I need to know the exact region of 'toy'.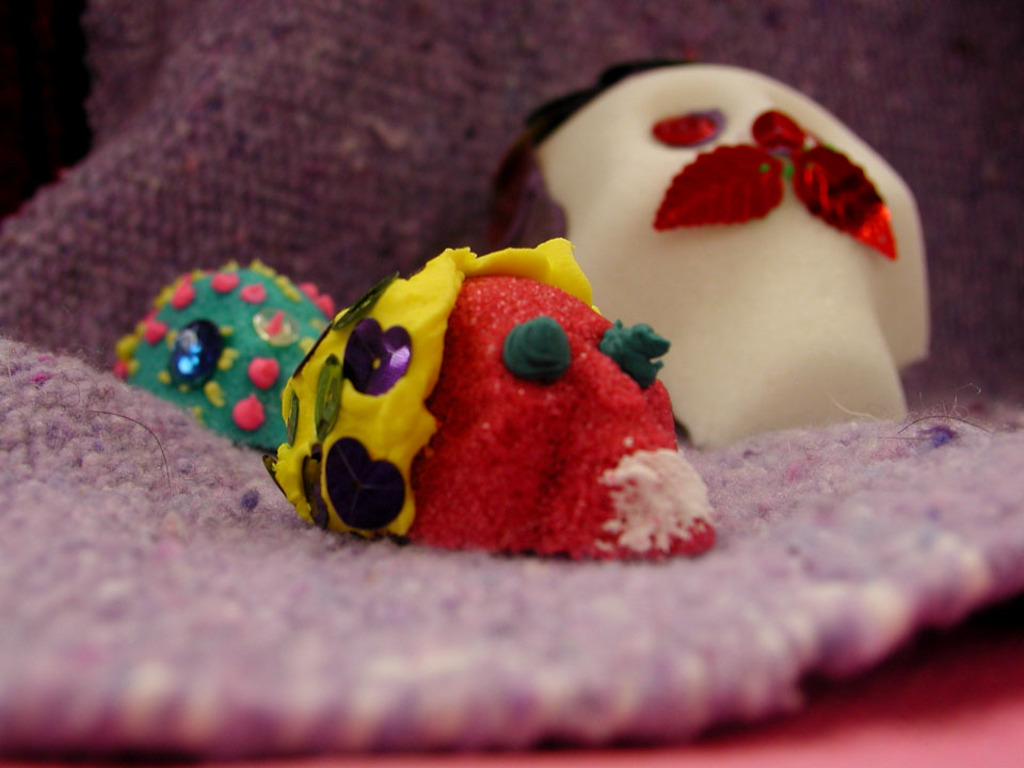
Region: locate(857, 372, 1005, 439).
